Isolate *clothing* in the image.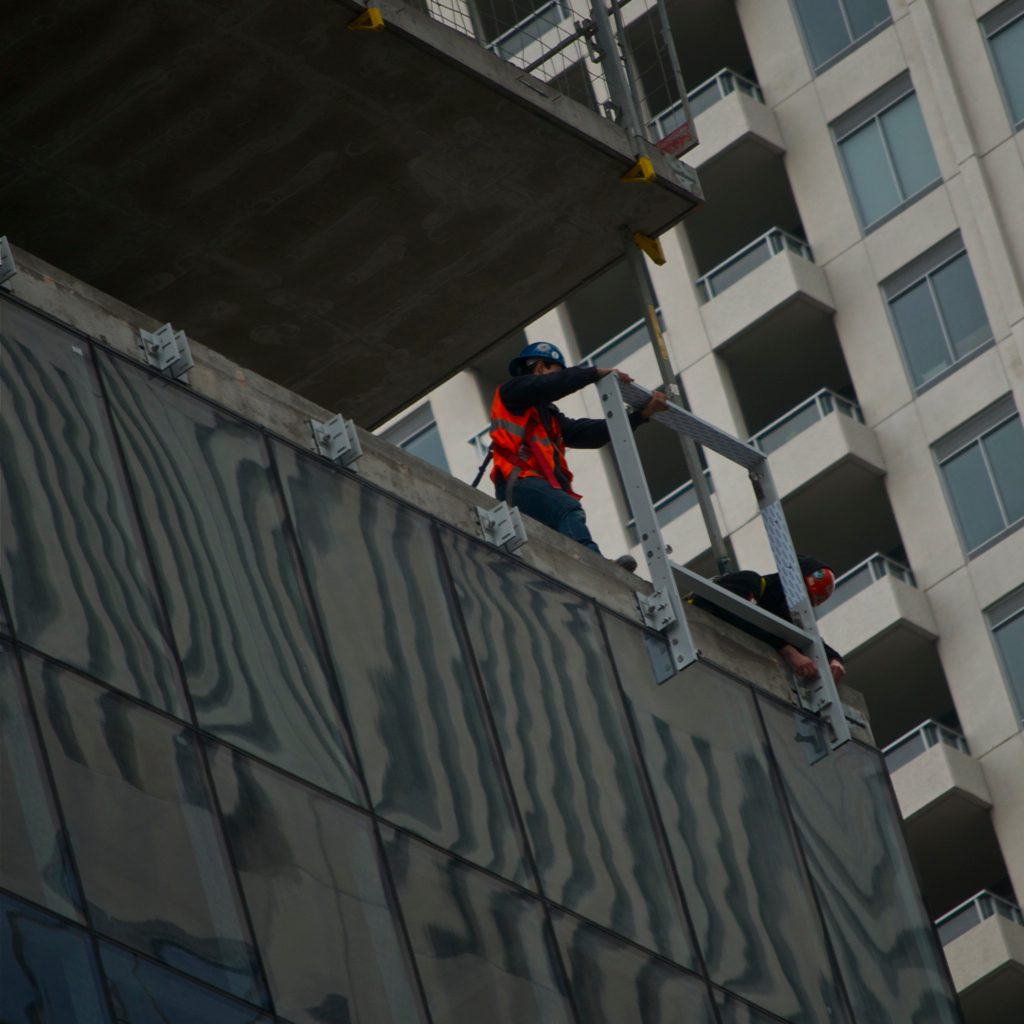
Isolated region: crop(494, 387, 624, 547).
